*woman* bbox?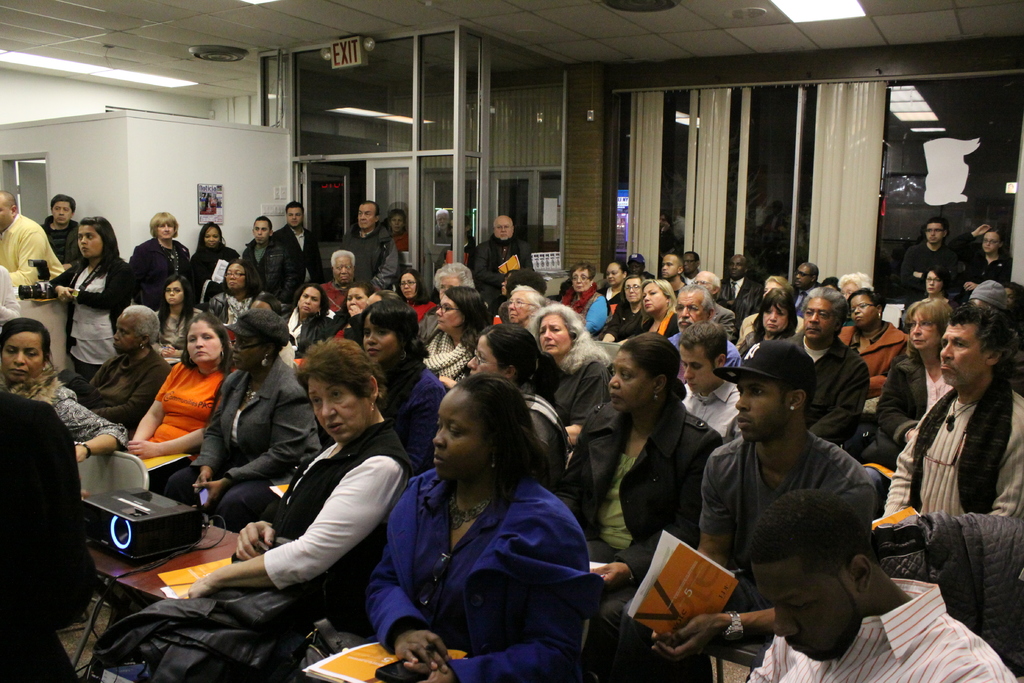
Rect(559, 262, 610, 336)
